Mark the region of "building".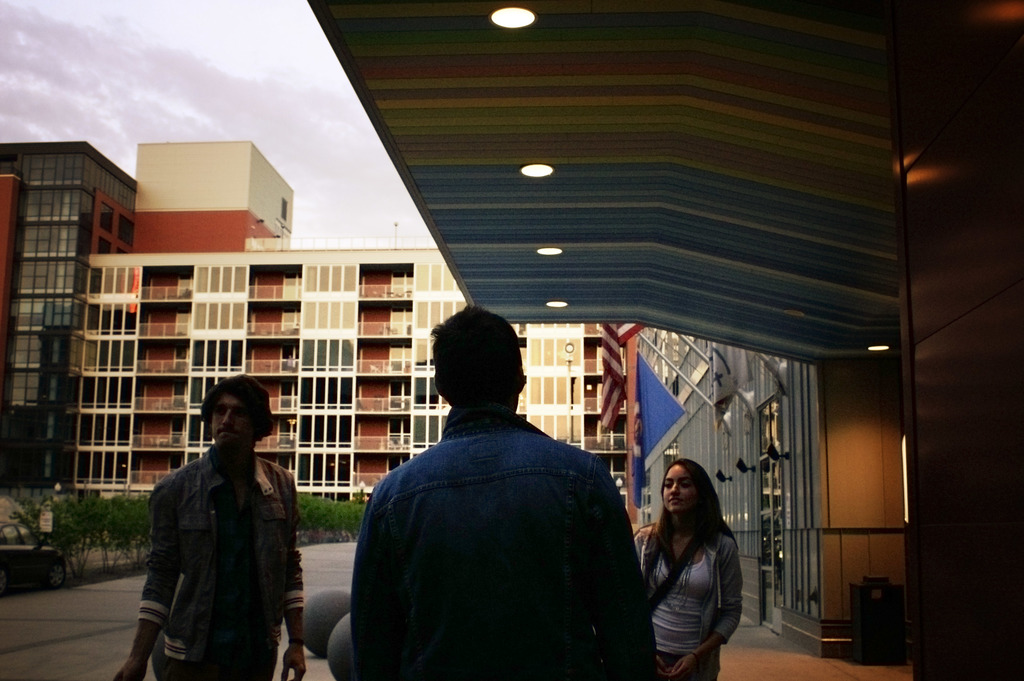
Region: x1=0 y1=140 x2=133 y2=489.
